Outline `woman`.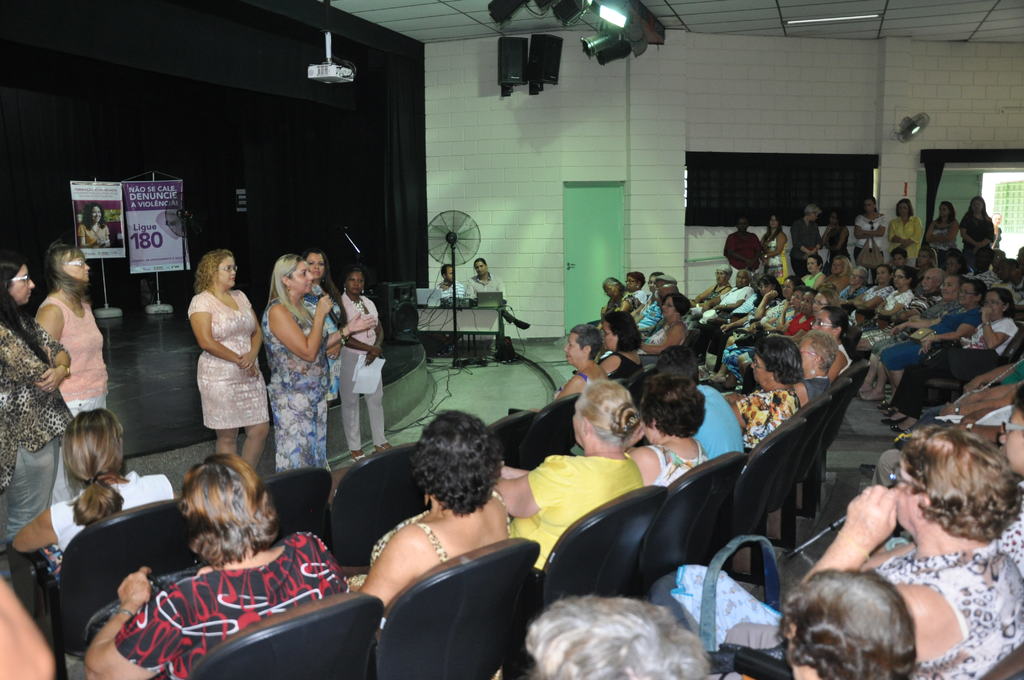
Outline: [305,250,351,404].
